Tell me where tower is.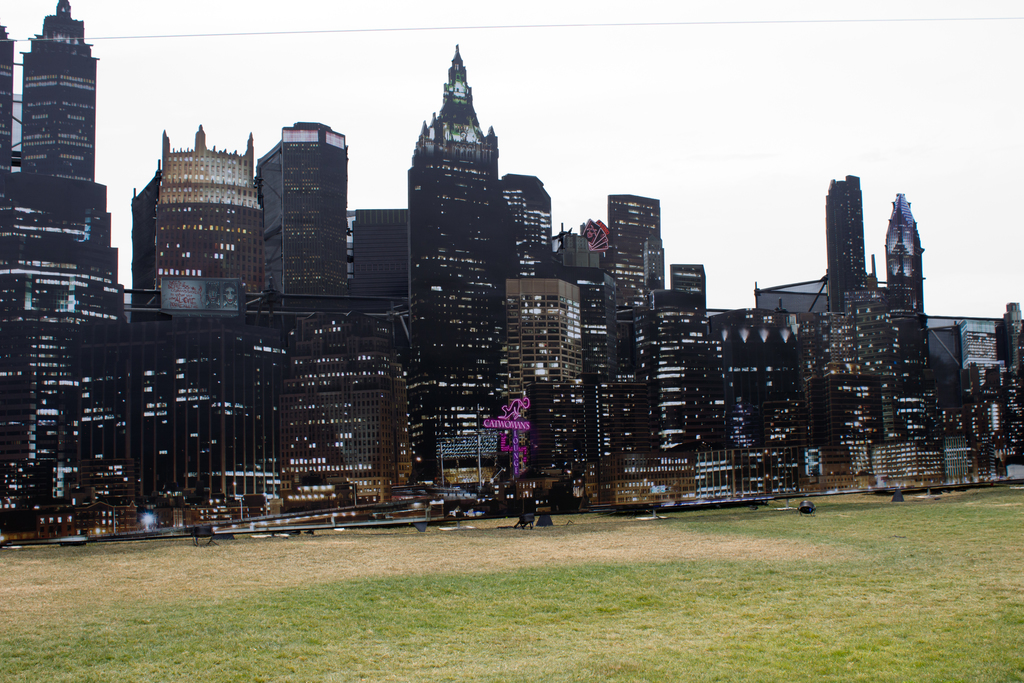
tower is at (133, 122, 266, 322).
